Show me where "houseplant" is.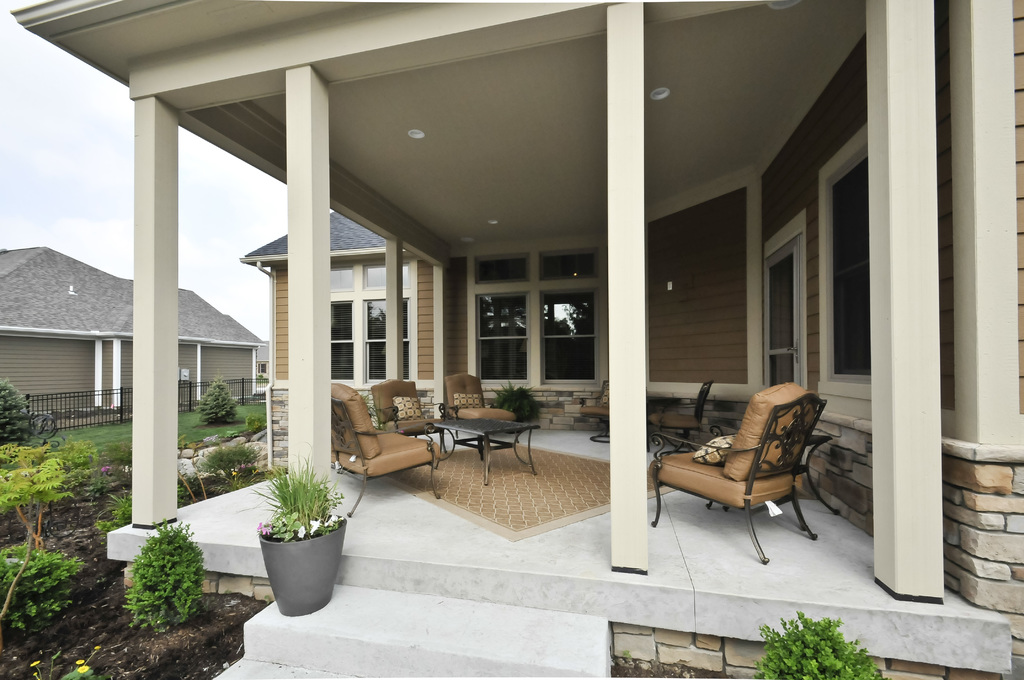
"houseplant" is at <box>258,460,351,619</box>.
